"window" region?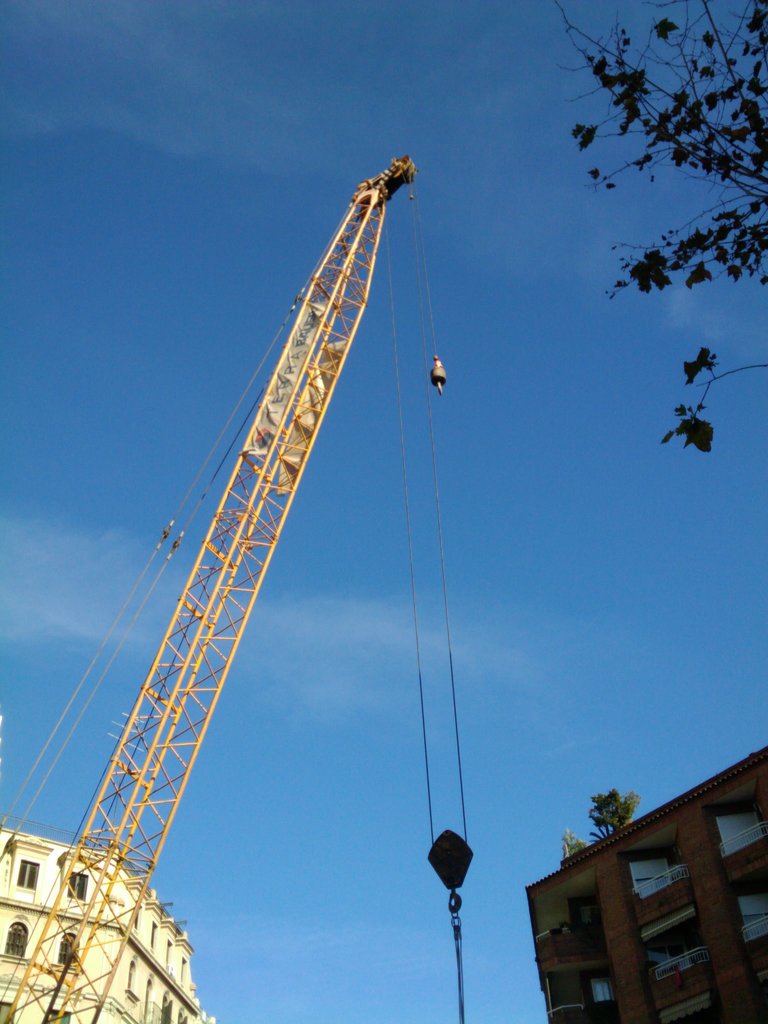
x1=19, y1=865, x2=38, y2=889
